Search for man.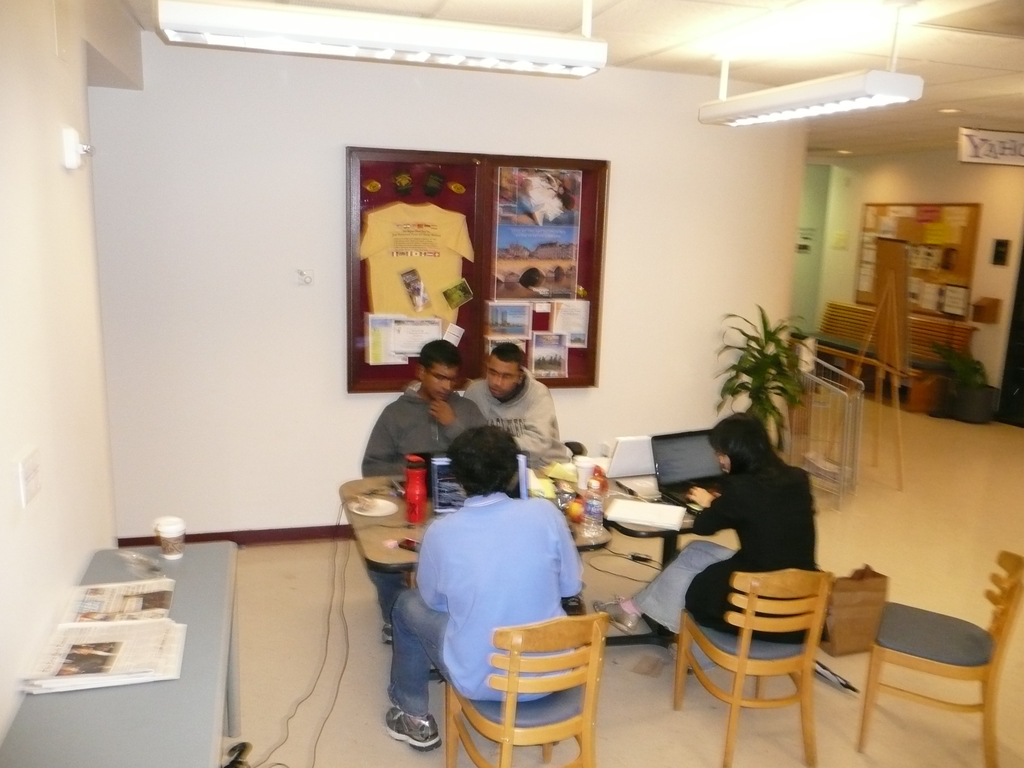
Found at (x1=381, y1=410, x2=589, y2=754).
